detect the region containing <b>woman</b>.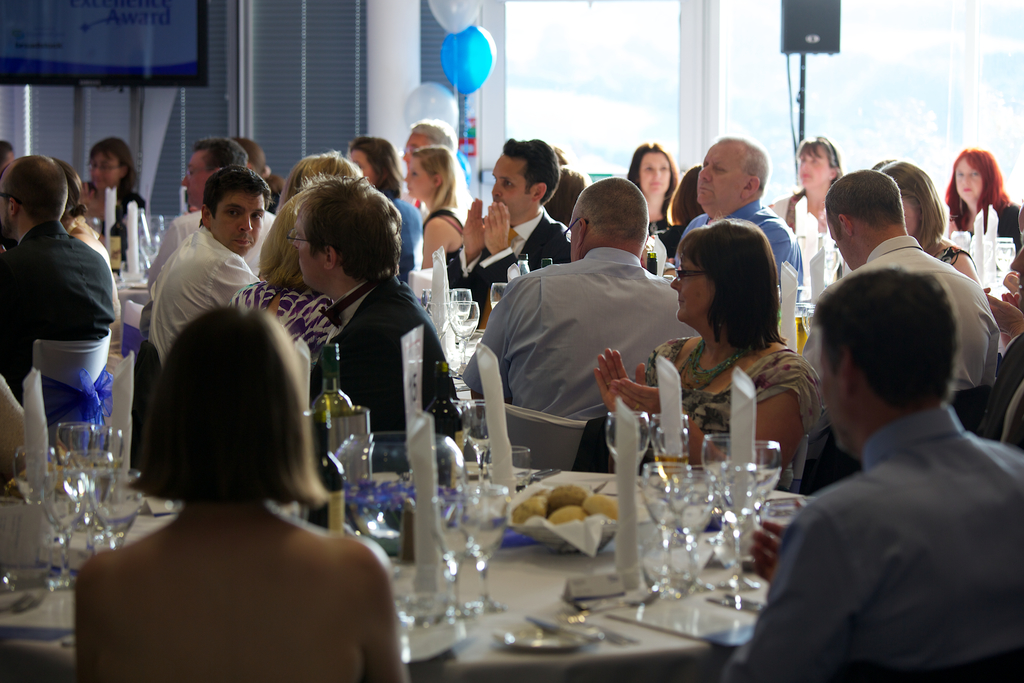
<box>870,151,990,309</box>.
